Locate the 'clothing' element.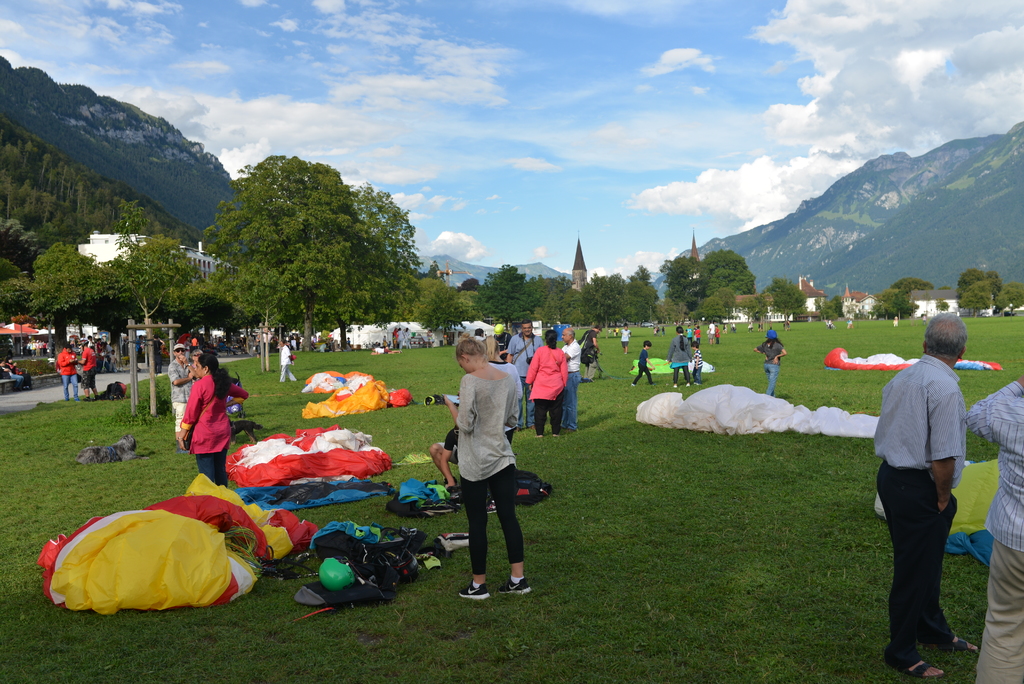
Element bbox: (401, 323, 415, 353).
